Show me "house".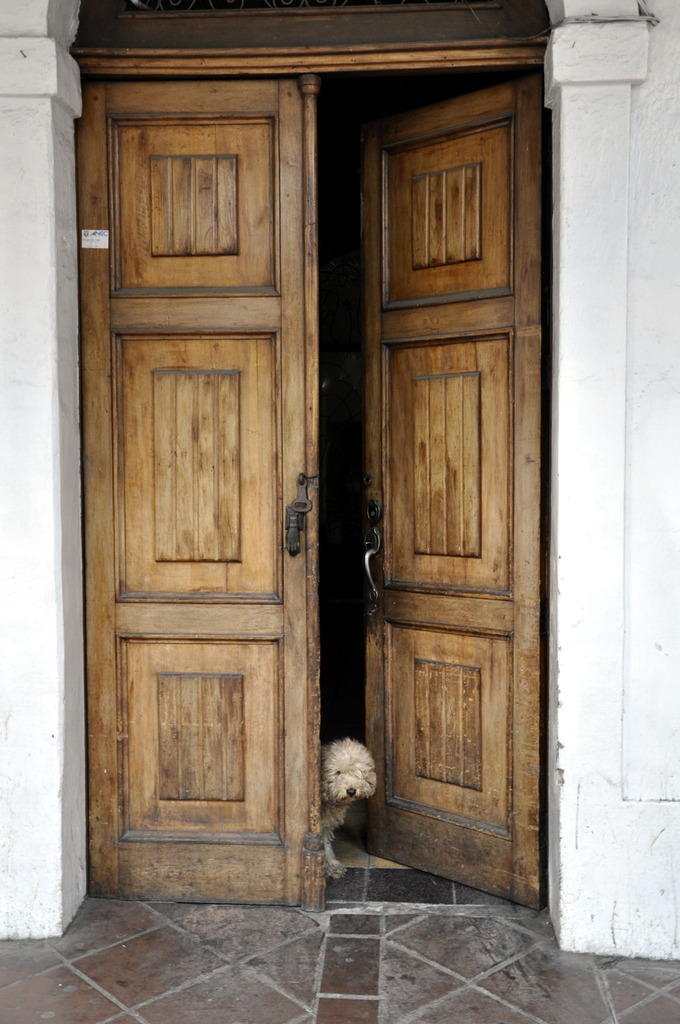
"house" is here: l=0, t=3, r=659, b=930.
